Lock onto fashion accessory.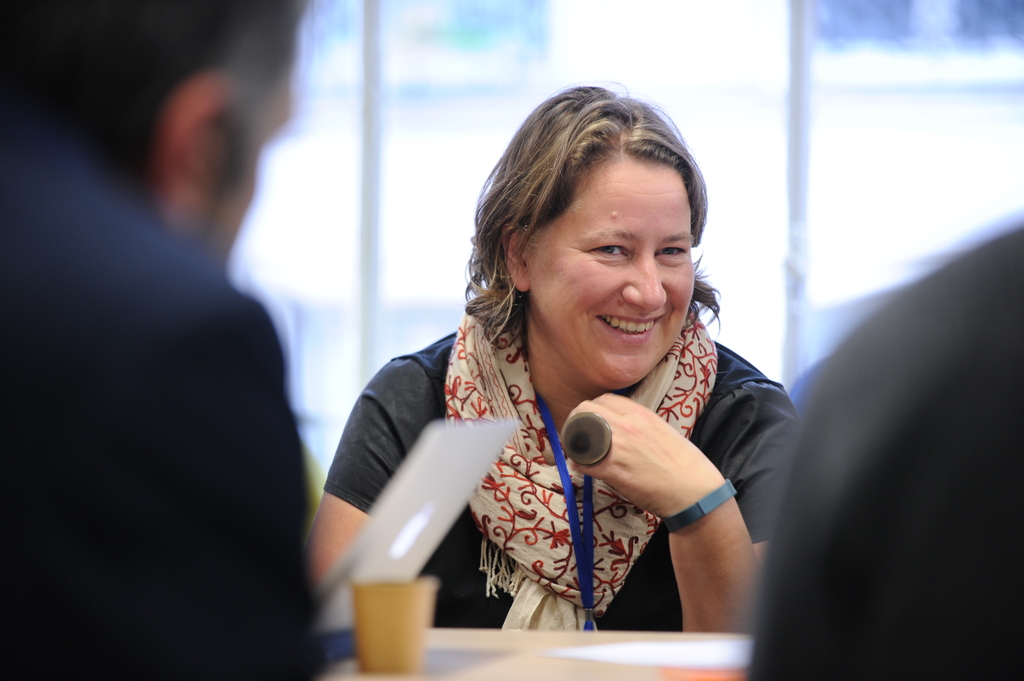
Locked: l=661, t=478, r=739, b=532.
